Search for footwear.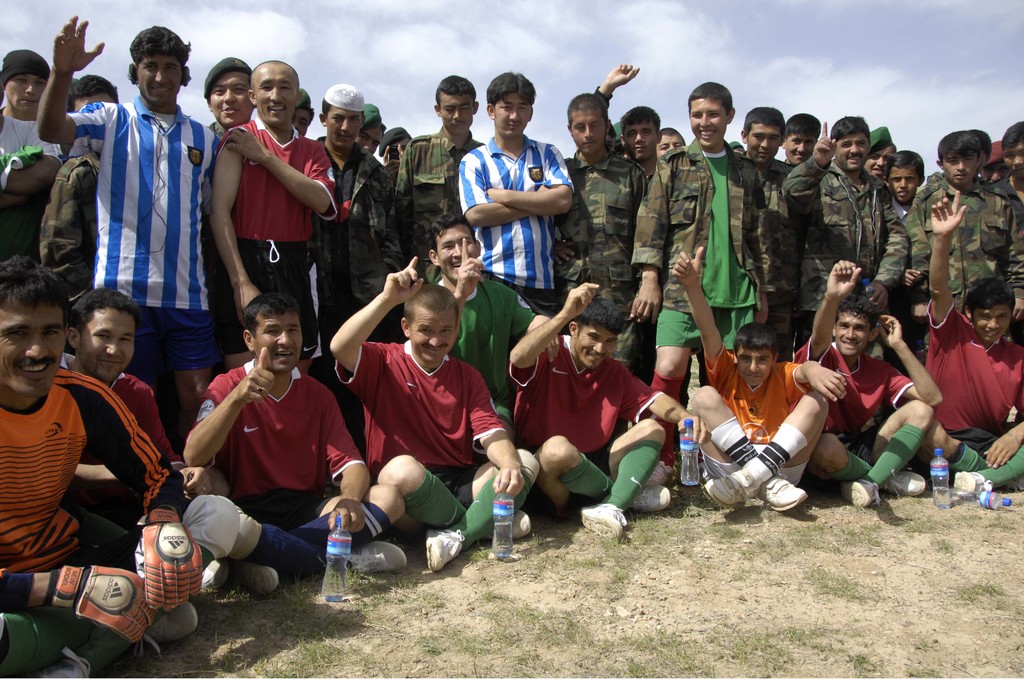
Found at 424/528/461/574.
